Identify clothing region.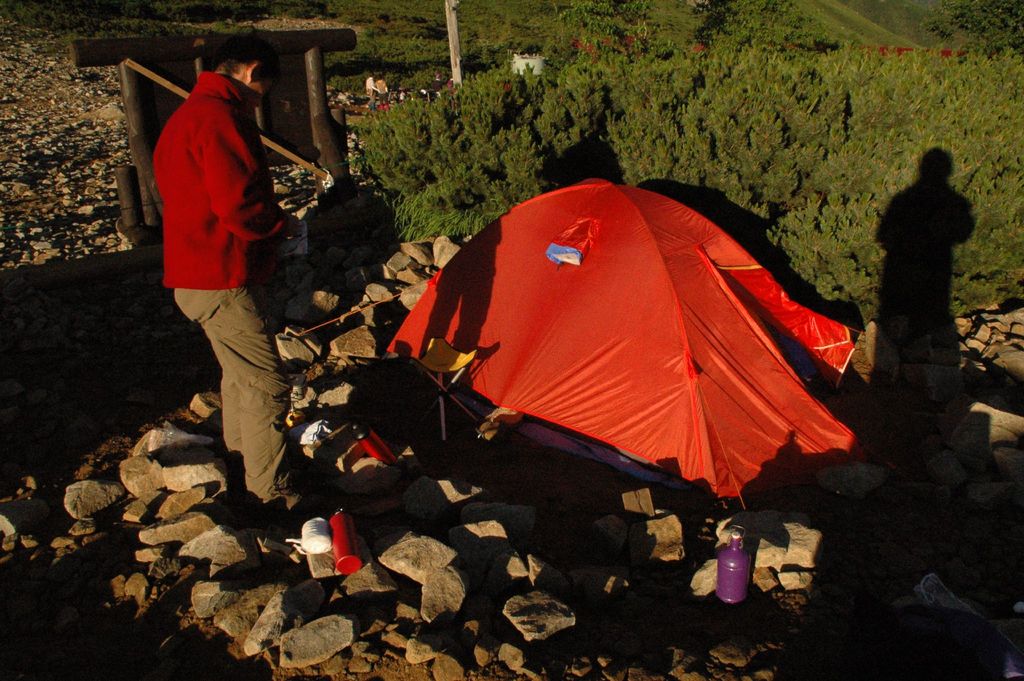
Region: box=[365, 78, 376, 104].
